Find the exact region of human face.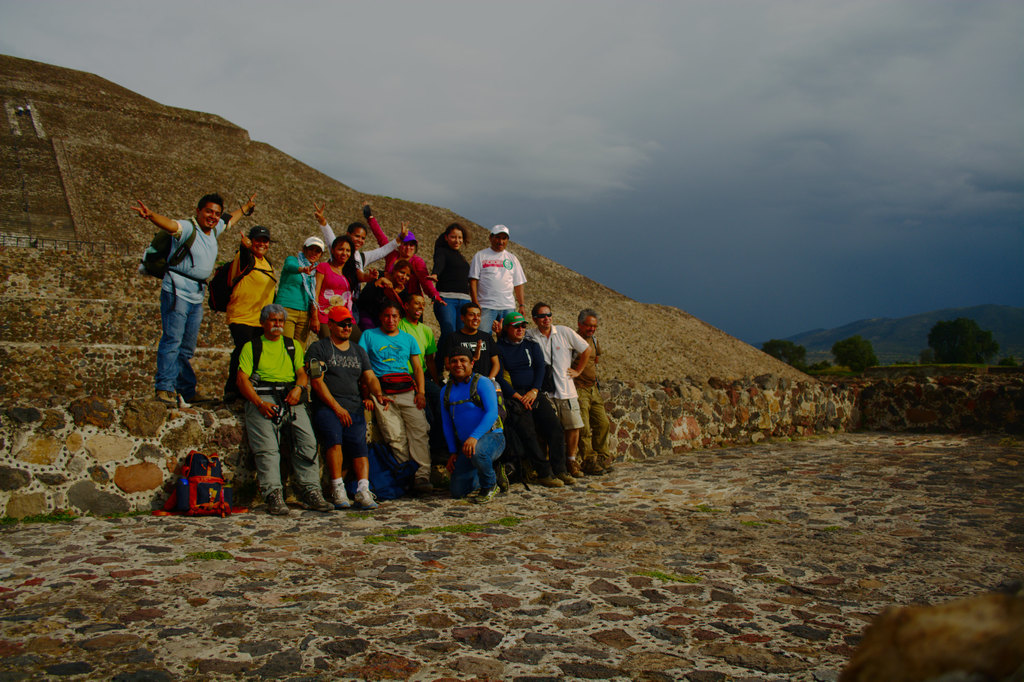
Exact region: locate(383, 307, 401, 335).
